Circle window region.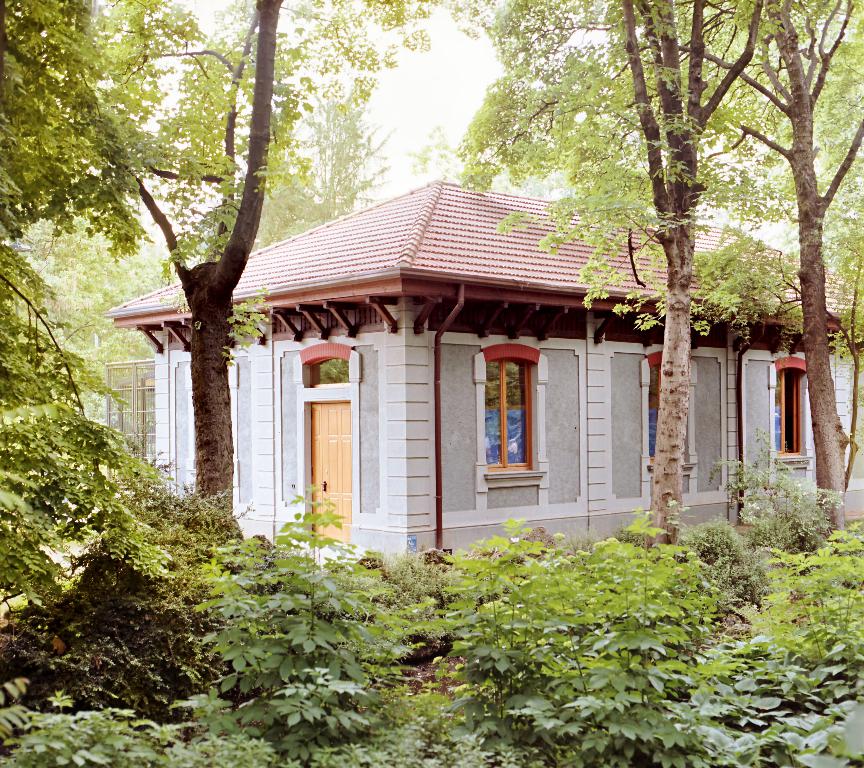
Region: [x1=772, y1=364, x2=806, y2=455].
